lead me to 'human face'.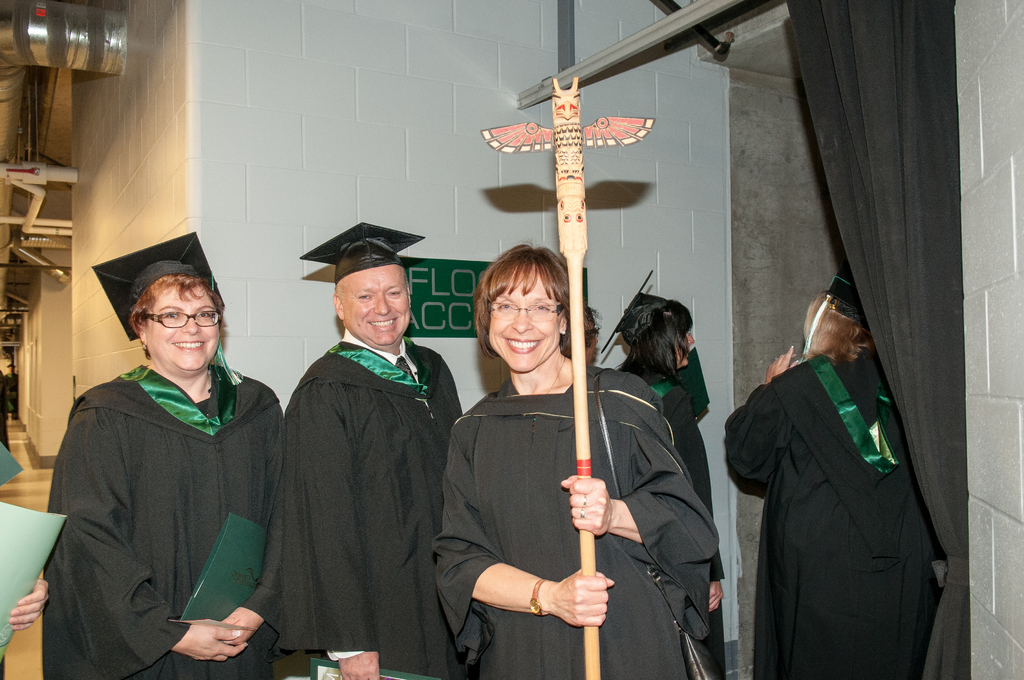
Lead to box(152, 278, 217, 369).
